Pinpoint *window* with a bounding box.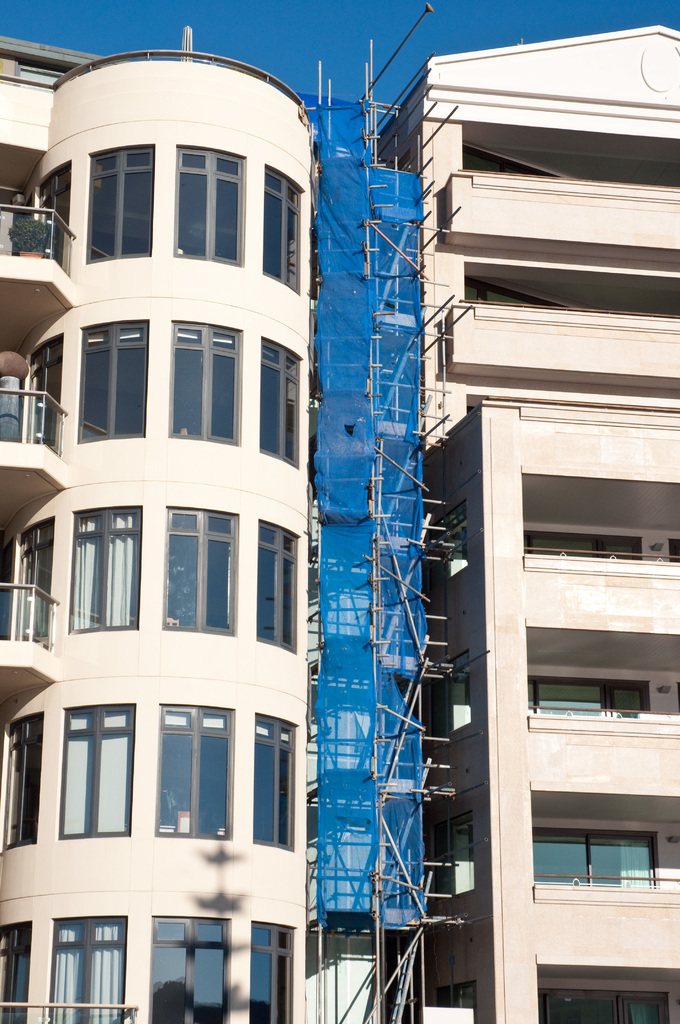
region(421, 506, 469, 586).
